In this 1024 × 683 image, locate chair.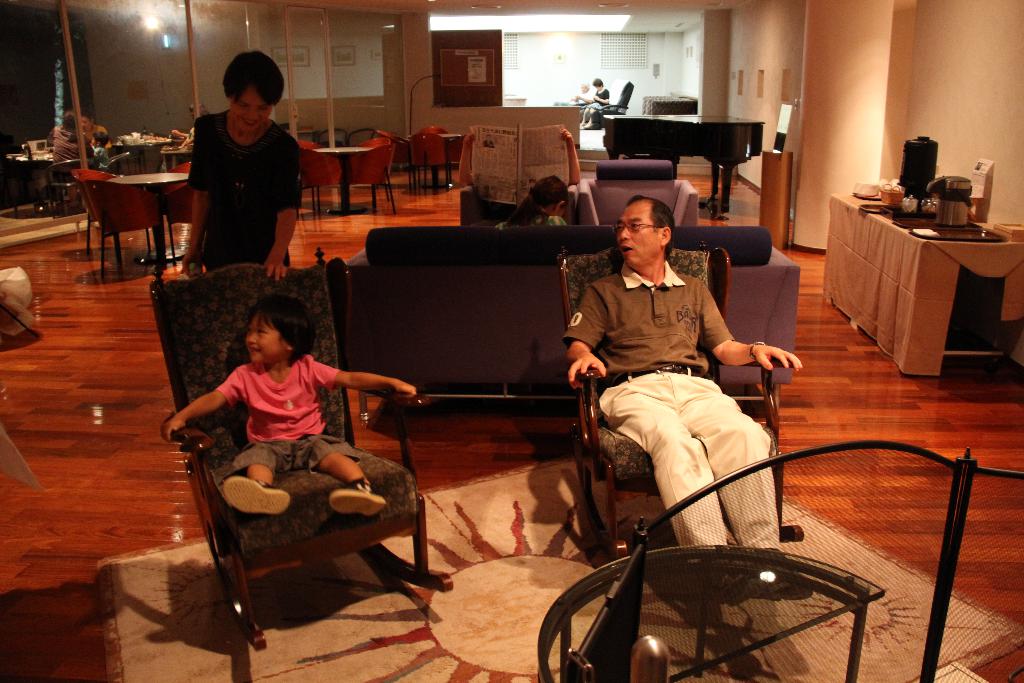
Bounding box: box=[299, 149, 341, 222].
